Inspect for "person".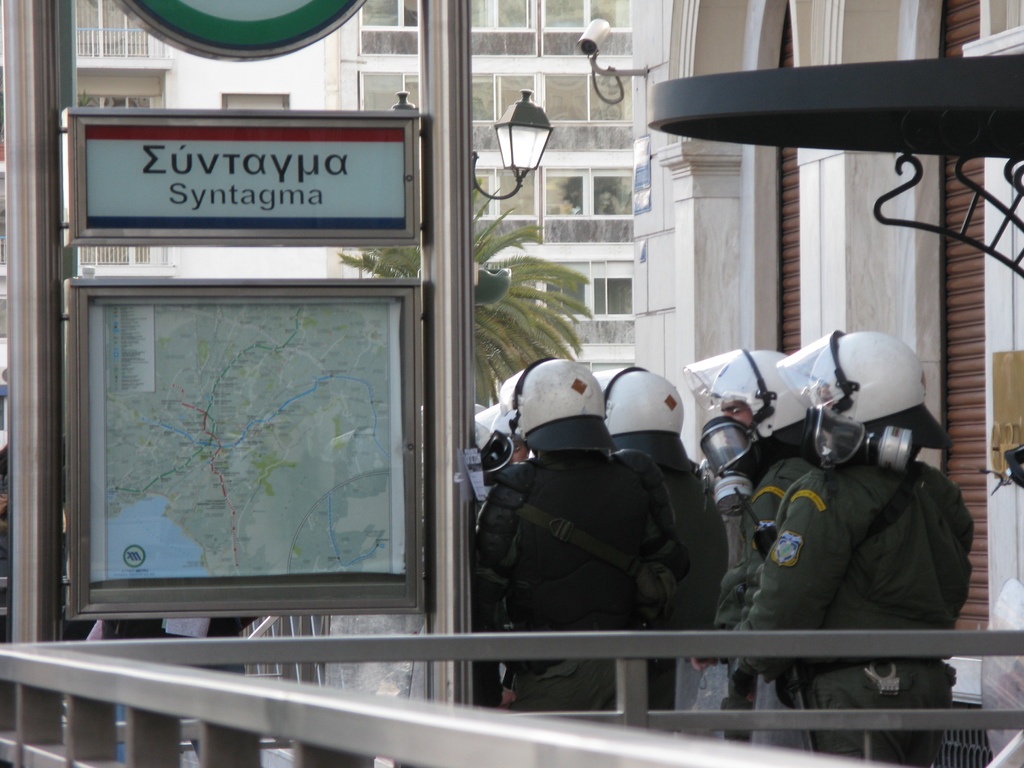
Inspection: Rect(471, 355, 677, 714).
